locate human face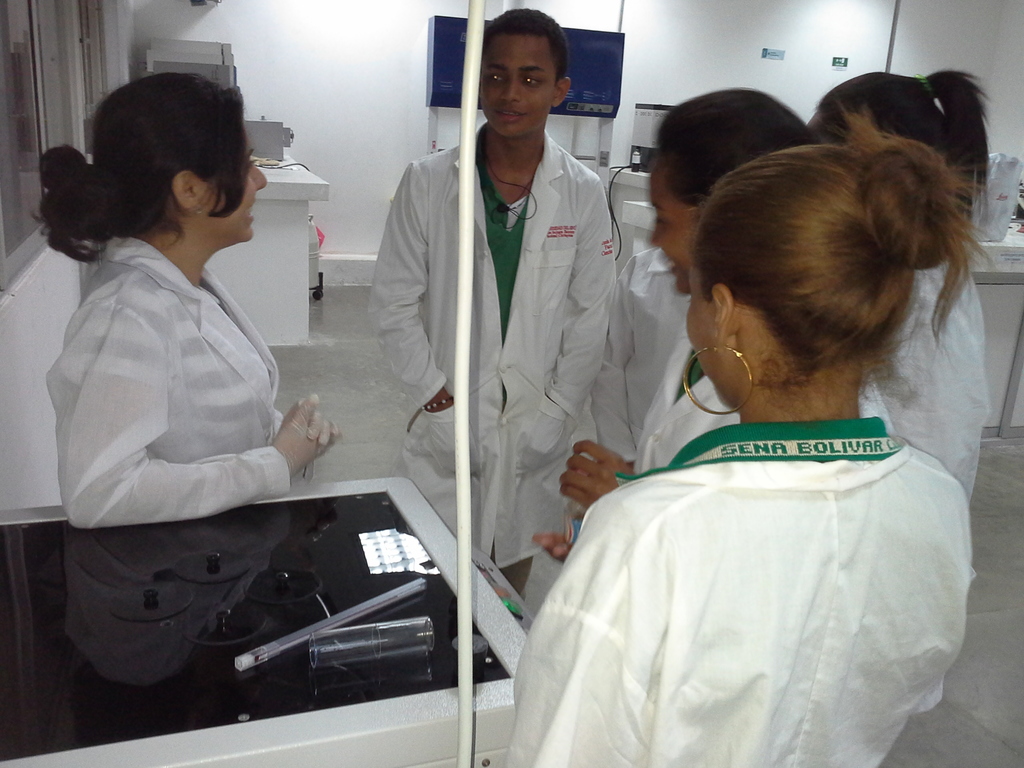
box(479, 30, 556, 136)
